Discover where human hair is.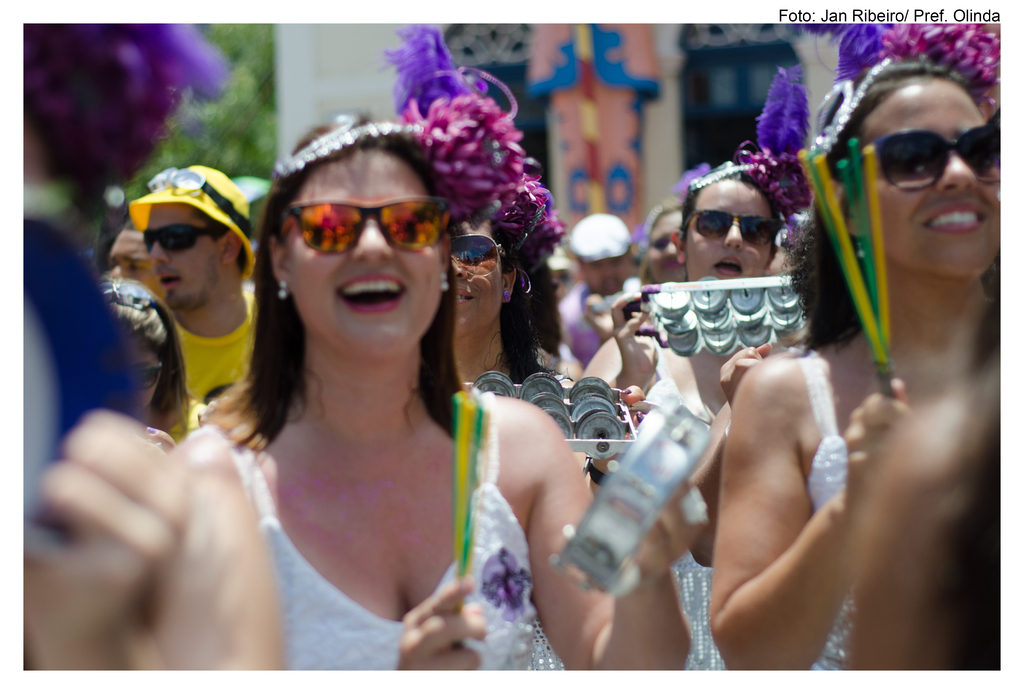
Discovered at pyautogui.locateOnScreen(24, 24, 180, 220).
